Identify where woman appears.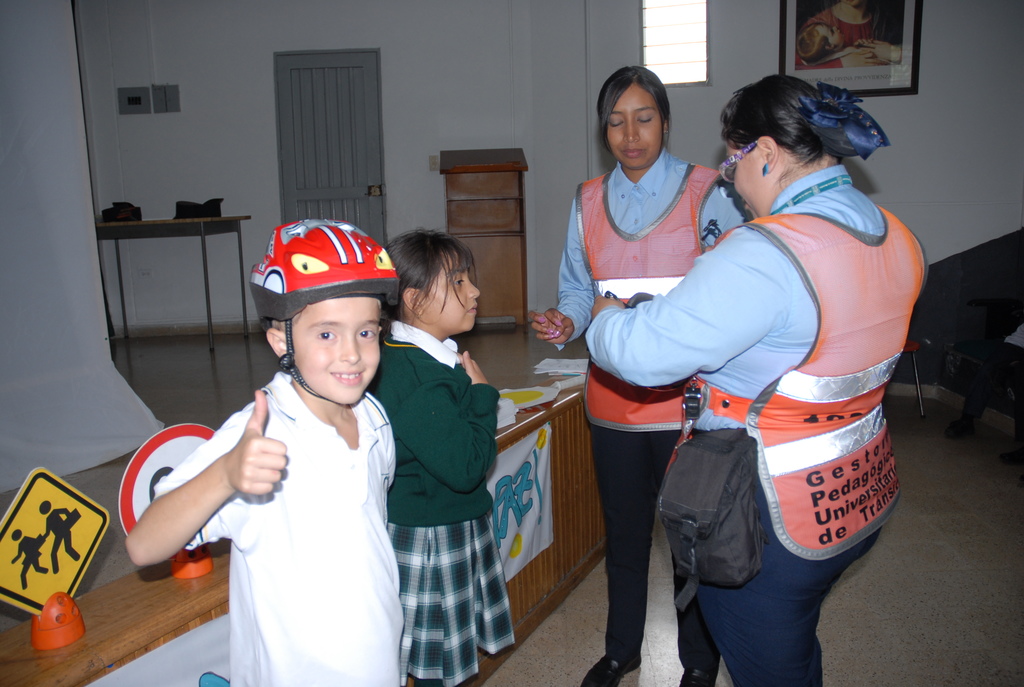
Appears at detection(527, 64, 762, 686).
